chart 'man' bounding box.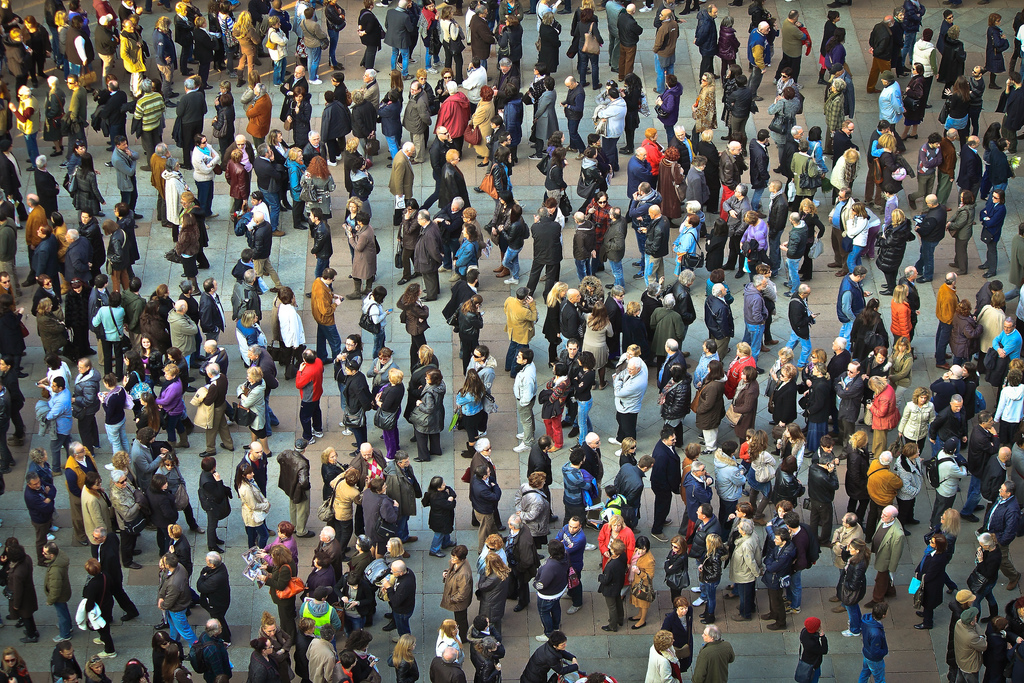
Charted: <box>559,0,572,15</box>.
